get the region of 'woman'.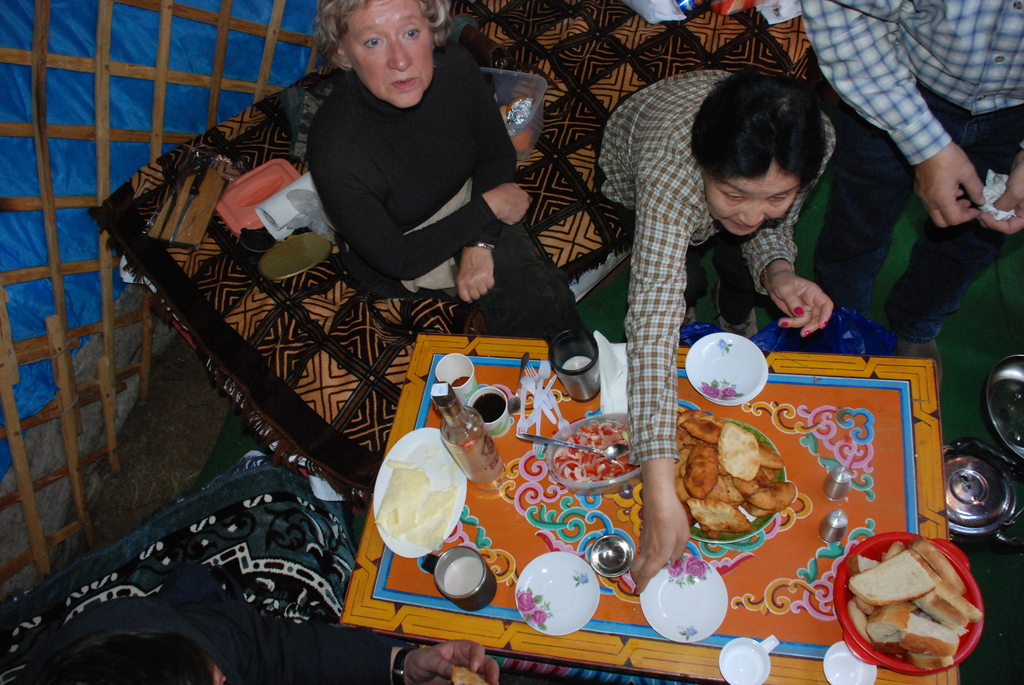
(x1=583, y1=70, x2=843, y2=608).
